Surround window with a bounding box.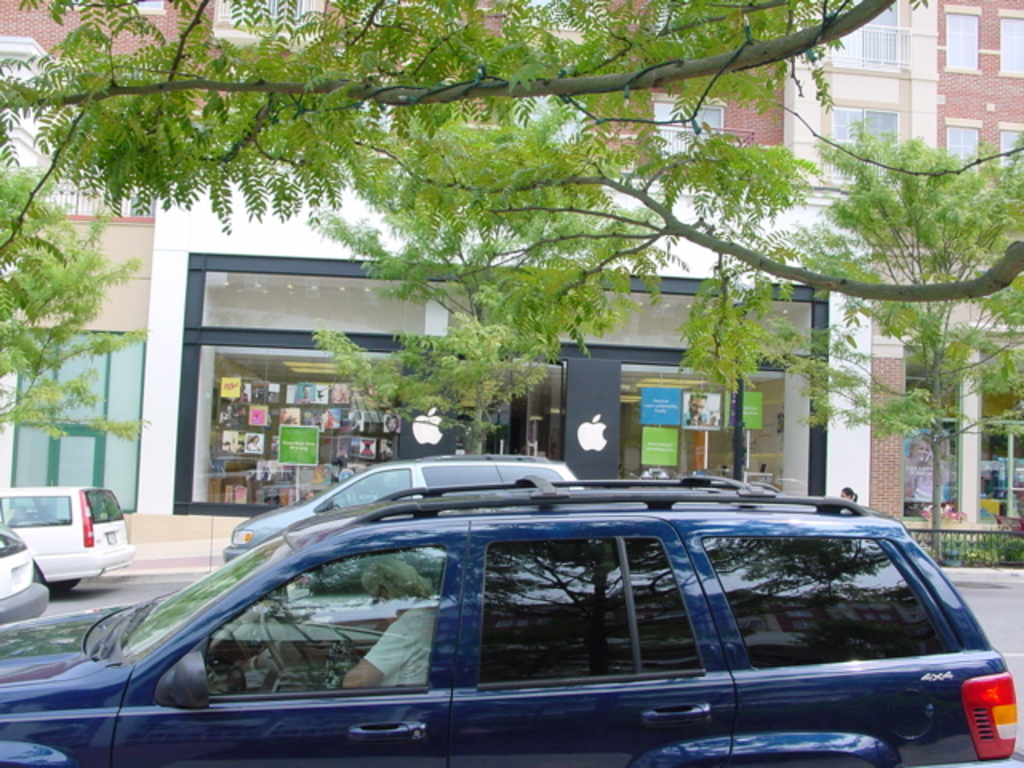
[left=424, top=467, right=568, bottom=491].
